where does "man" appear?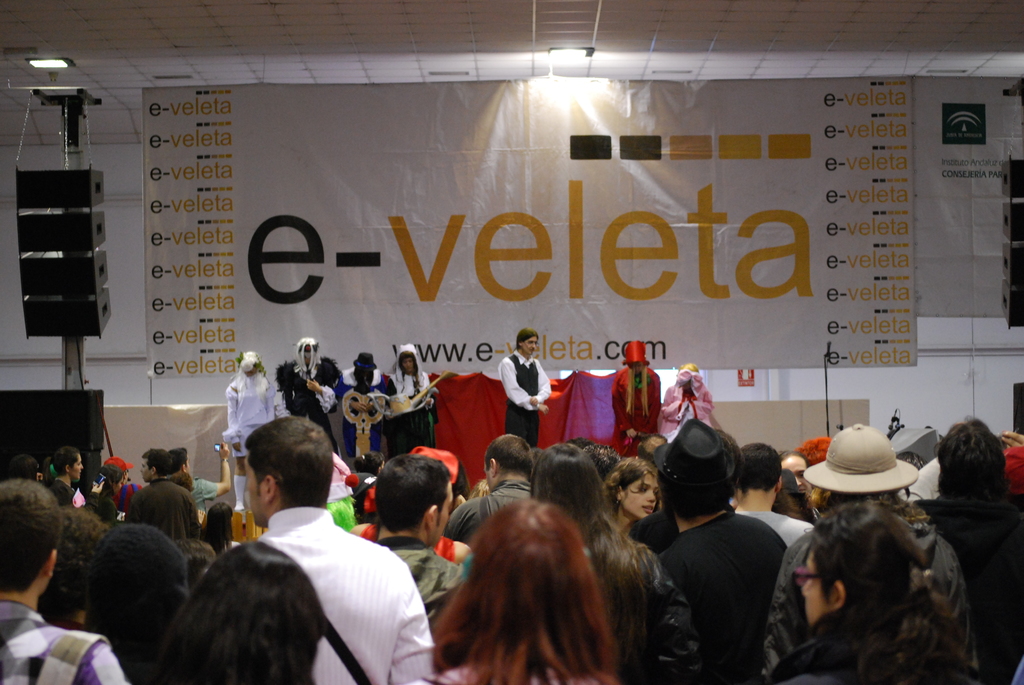
Appears at 353 450 385 475.
